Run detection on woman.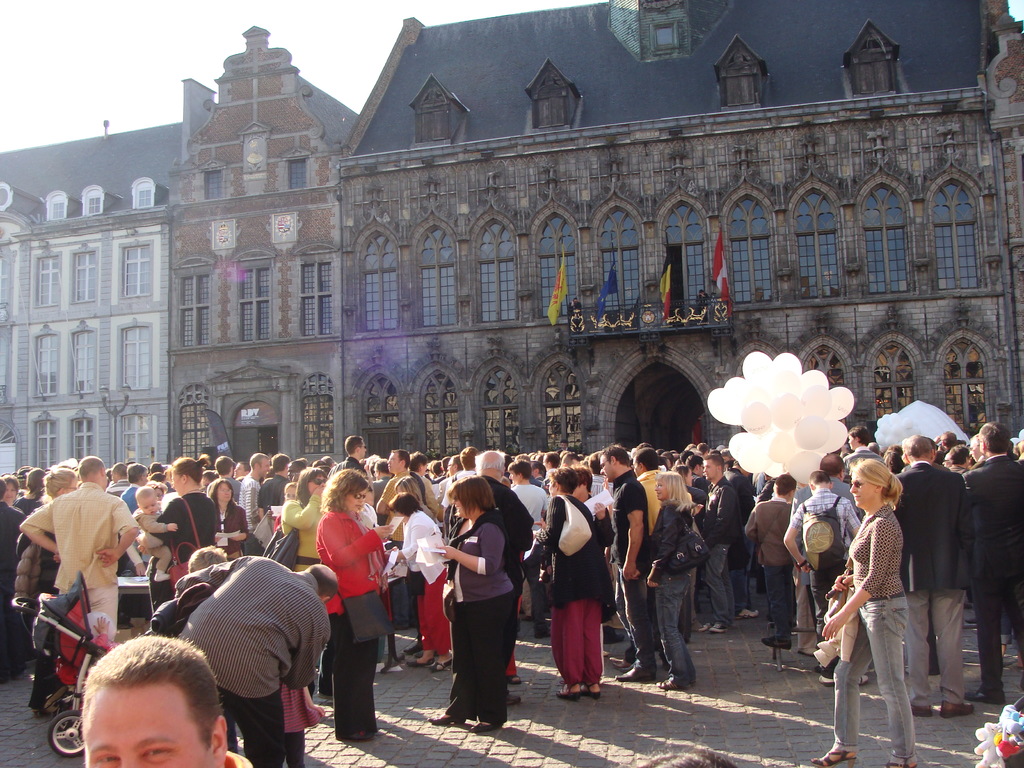
Result: left=388, top=490, right=452, bottom=669.
